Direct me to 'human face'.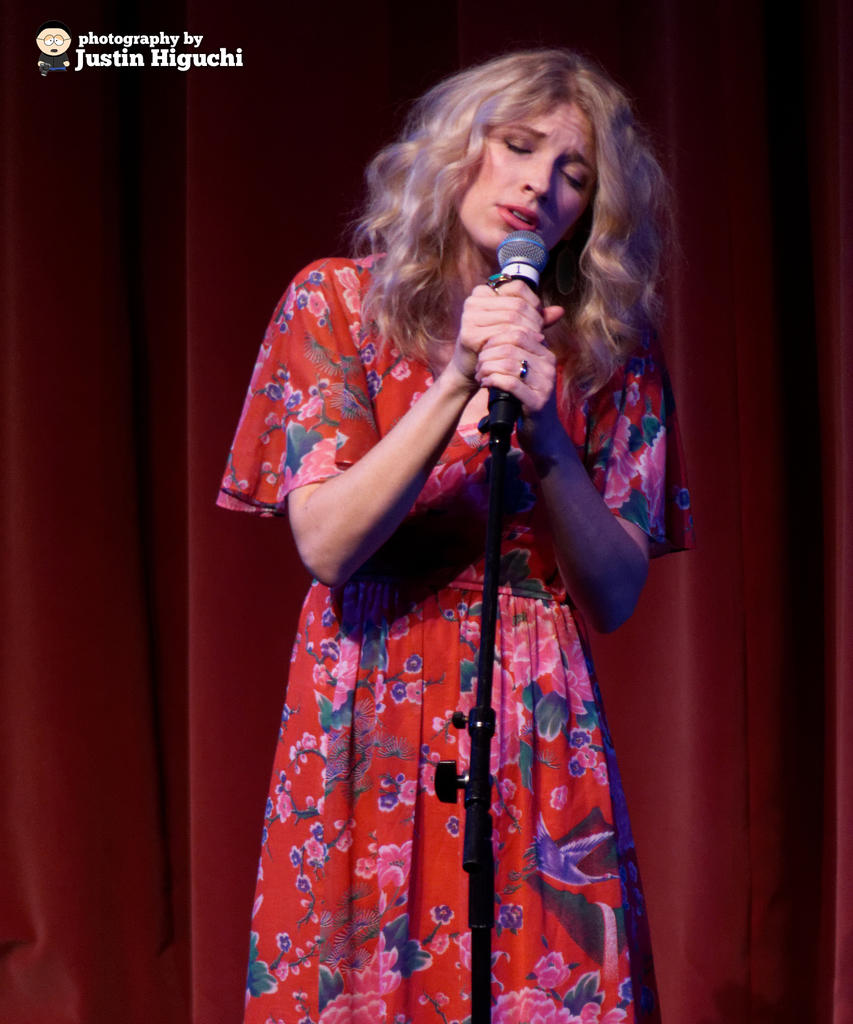
Direction: rect(470, 94, 594, 253).
